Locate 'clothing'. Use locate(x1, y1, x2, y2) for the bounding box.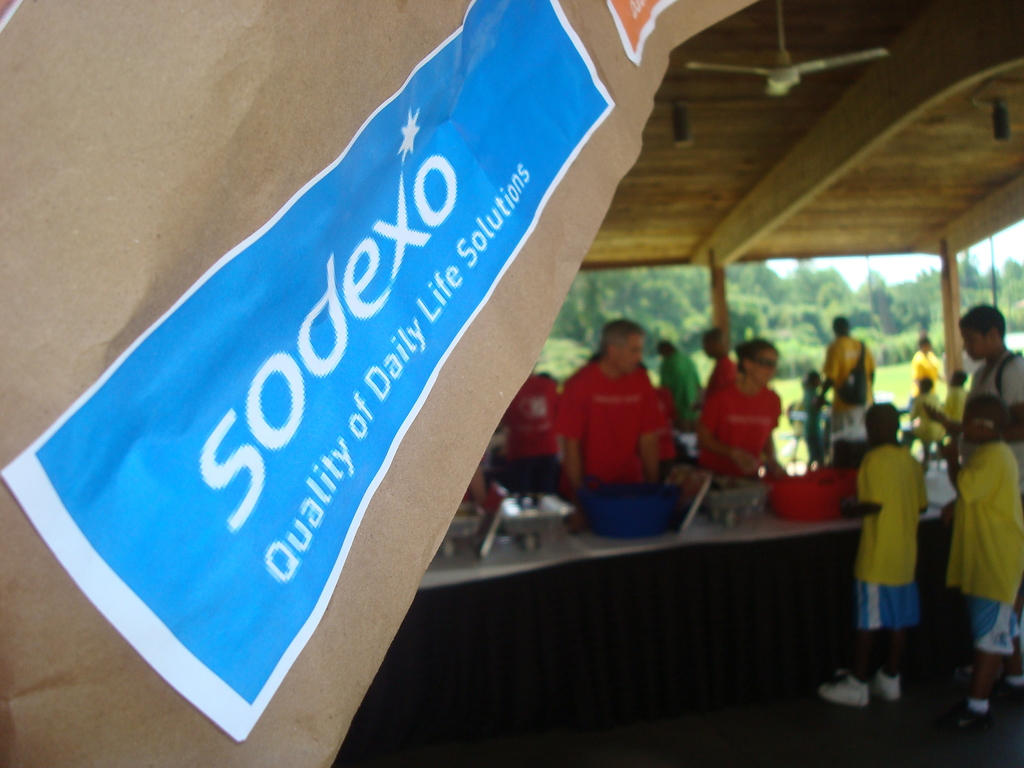
locate(943, 386, 965, 423).
